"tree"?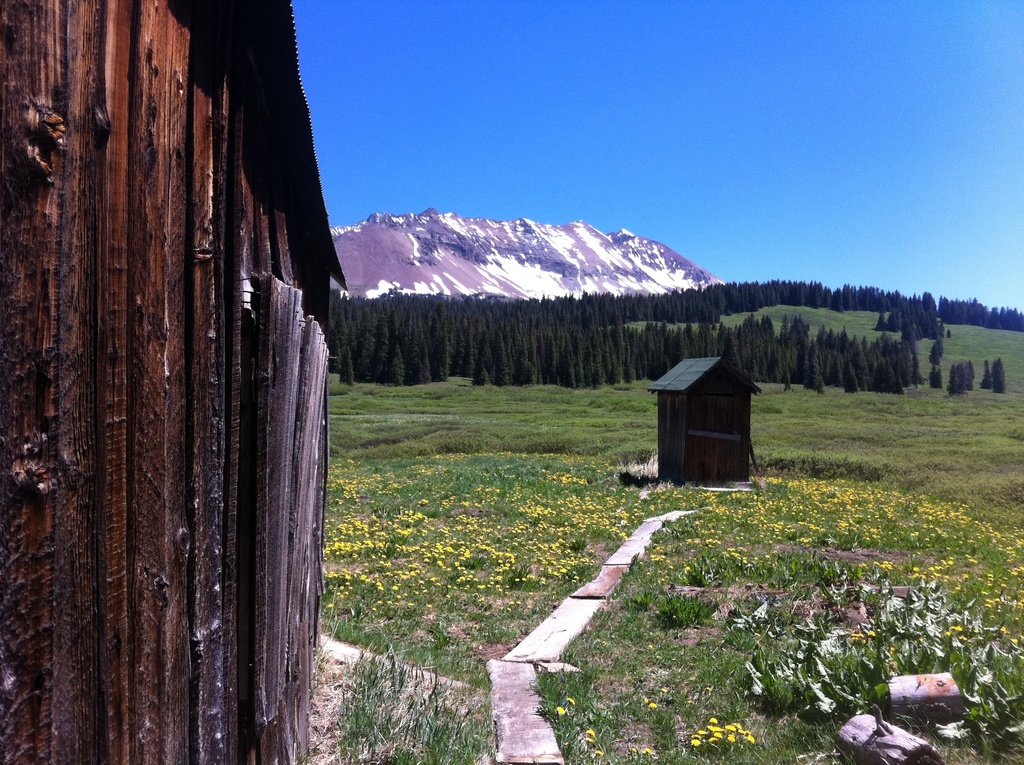
bbox=(776, 337, 794, 390)
